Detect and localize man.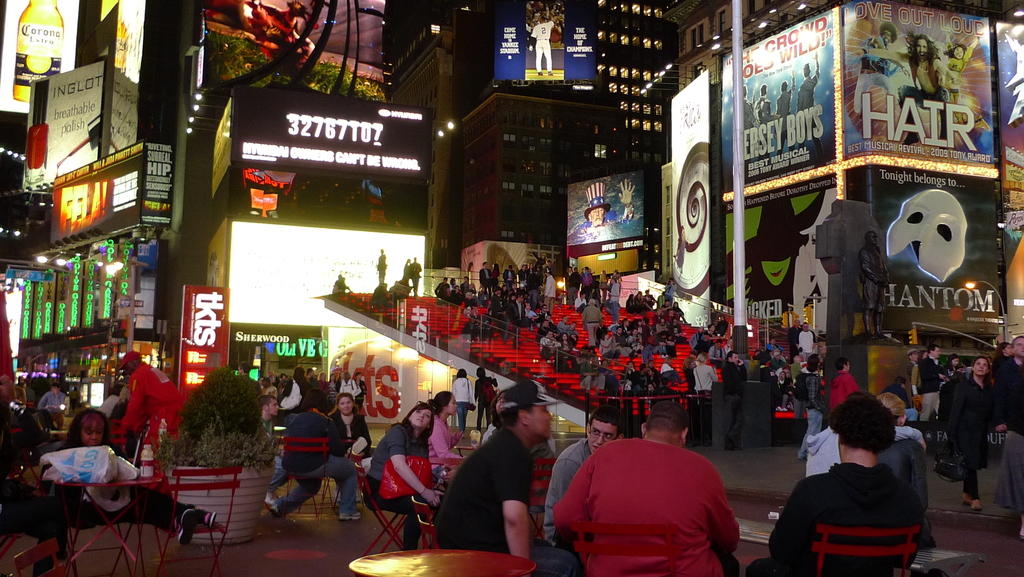
Localized at left=478, top=259, right=496, bottom=298.
